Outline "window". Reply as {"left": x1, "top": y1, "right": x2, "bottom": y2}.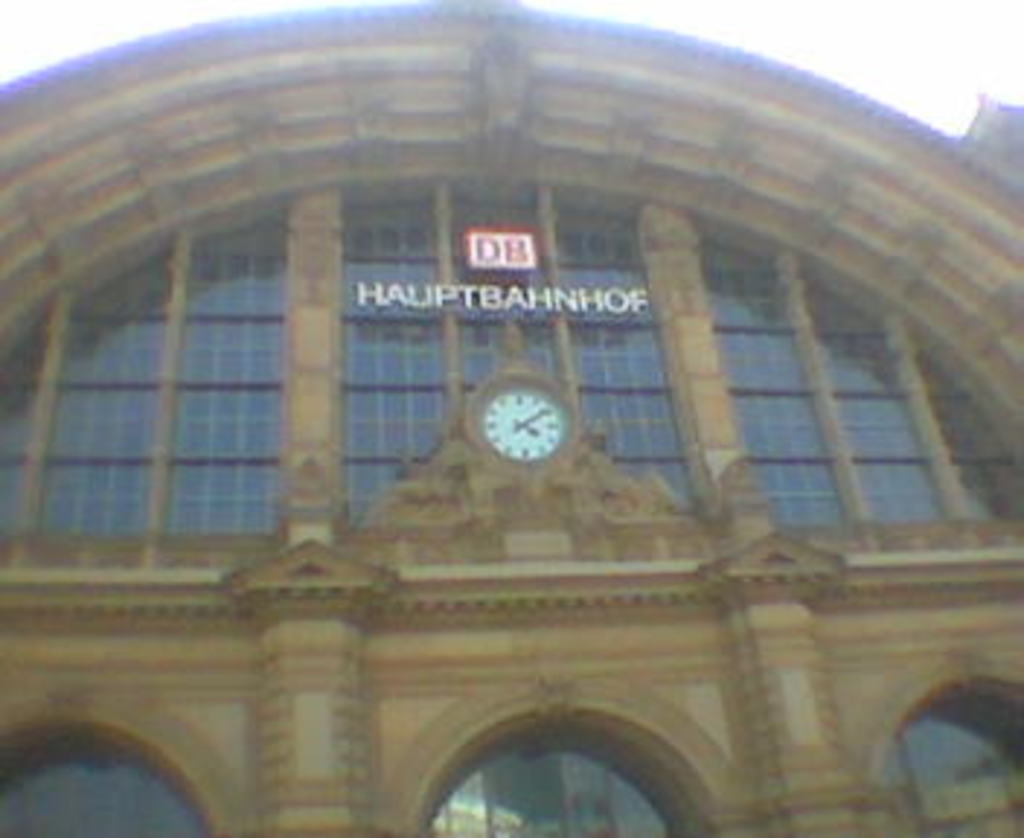
{"left": 893, "top": 684, "right": 1021, "bottom": 835}.
